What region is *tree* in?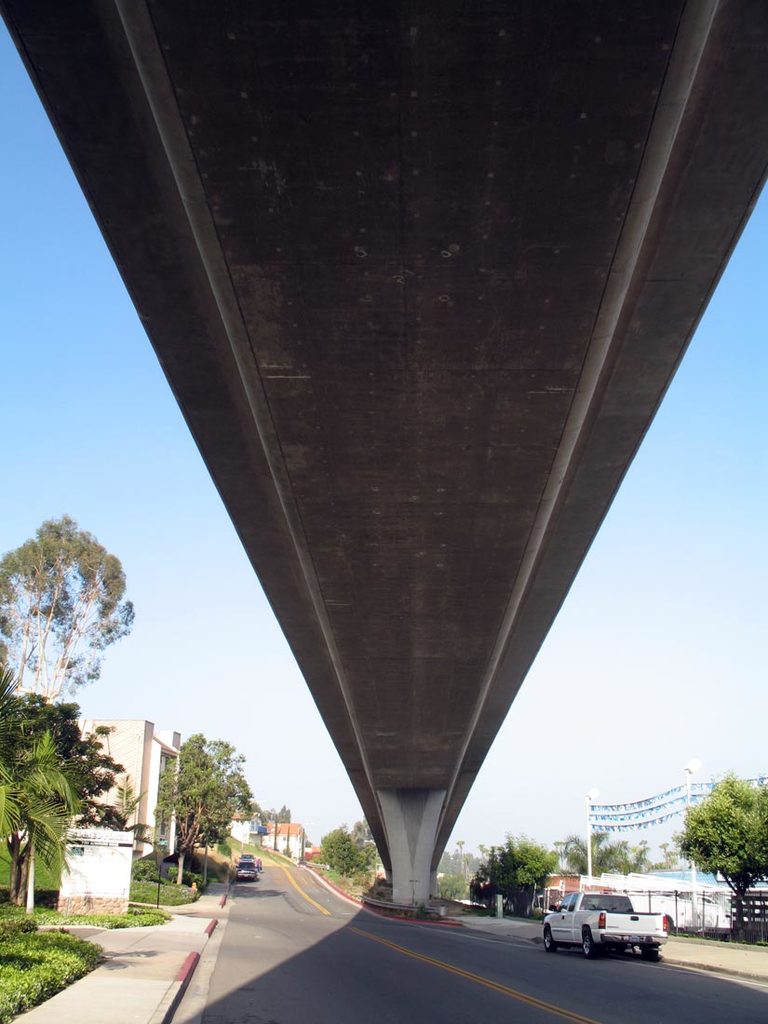
{"x1": 684, "y1": 768, "x2": 767, "y2": 939}.
